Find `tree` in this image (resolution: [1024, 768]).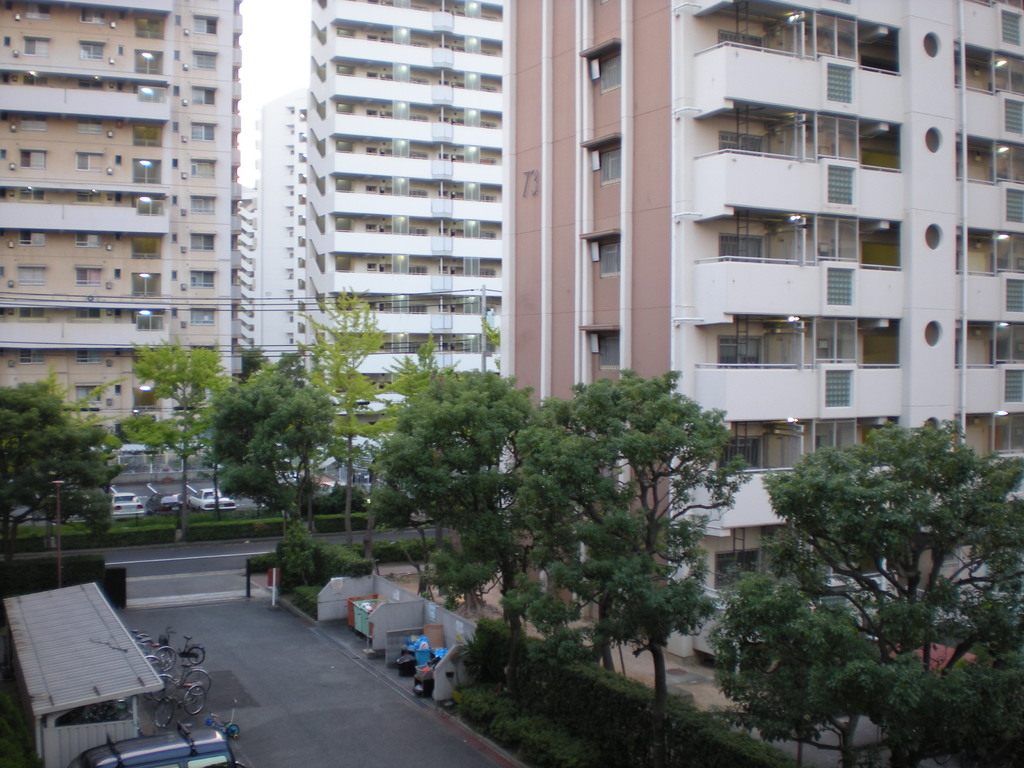
<box>115,335,235,521</box>.
